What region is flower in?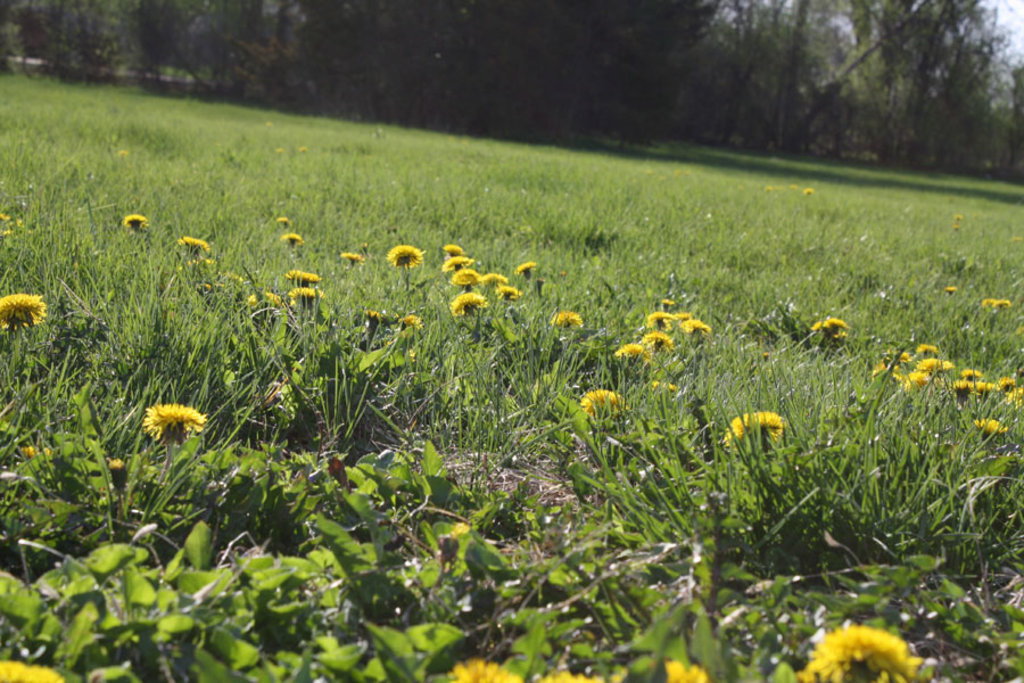
(278,231,306,244).
